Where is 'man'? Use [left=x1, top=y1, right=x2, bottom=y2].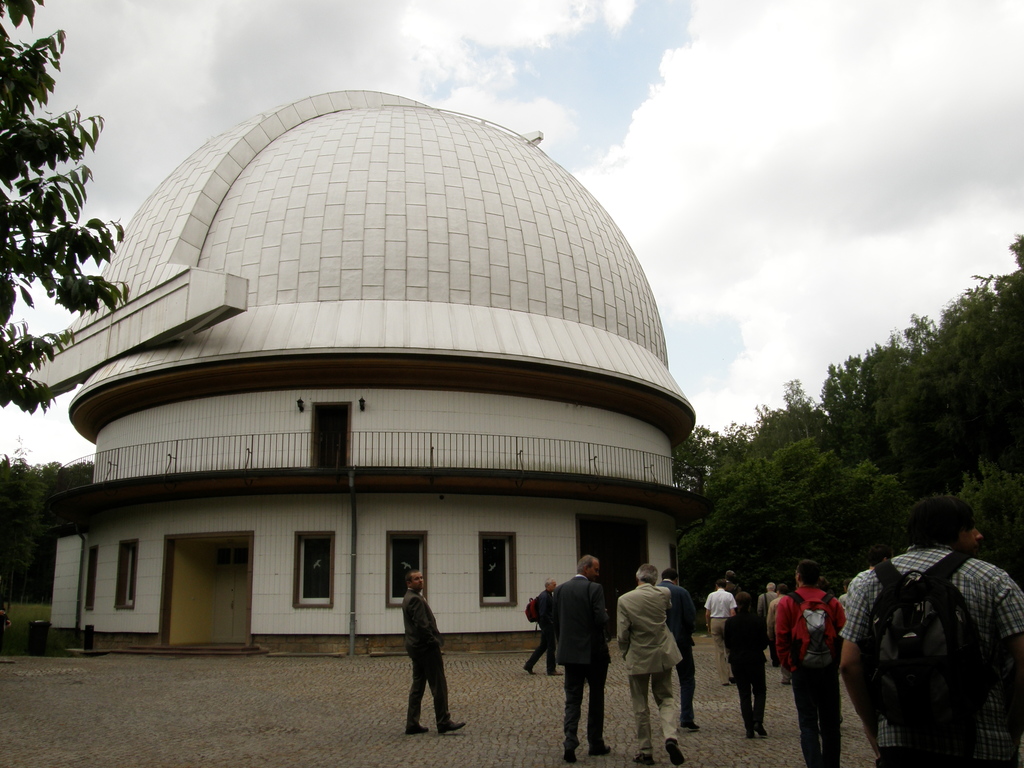
[left=521, top=577, right=567, bottom=677].
